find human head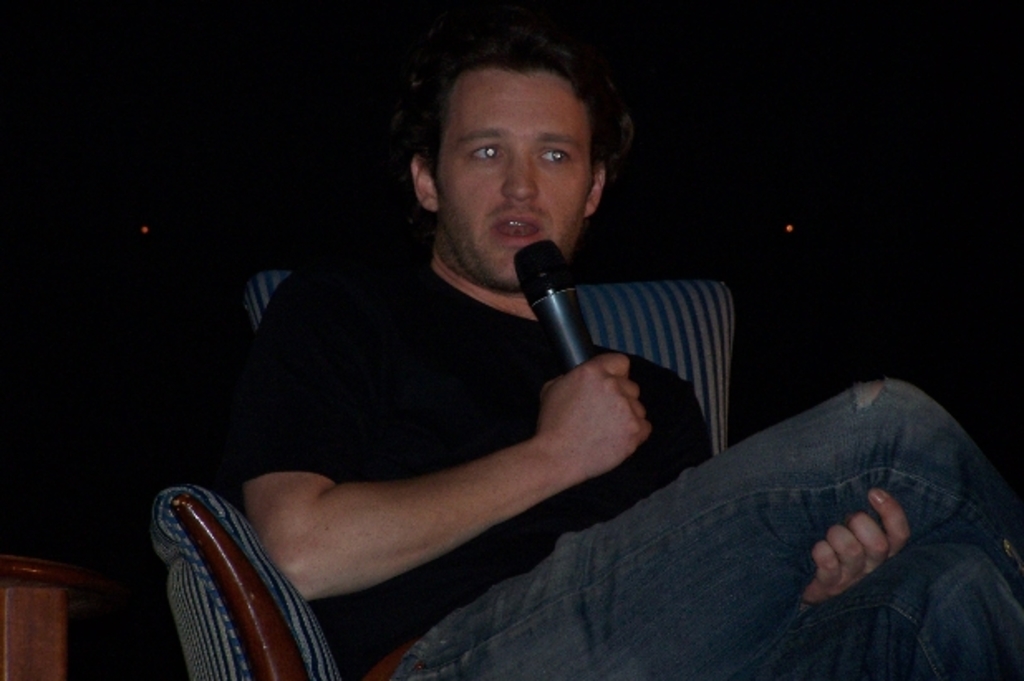
bbox=(388, 23, 648, 263)
